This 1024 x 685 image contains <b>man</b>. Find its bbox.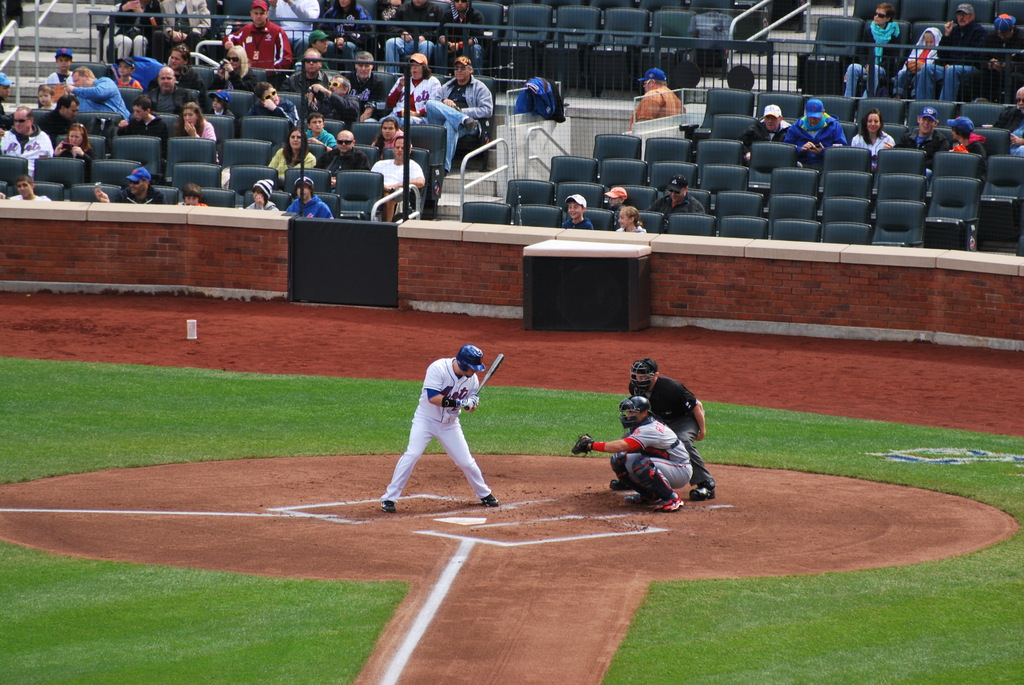
0 106 55 177.
